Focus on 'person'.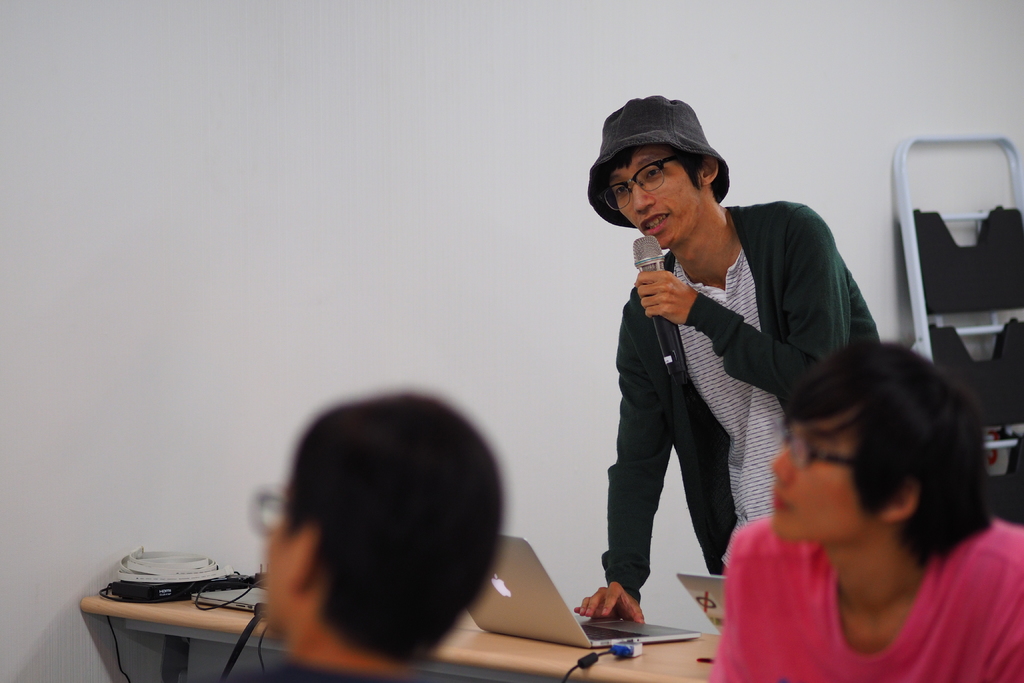
Focused at [264,394,540,682].
